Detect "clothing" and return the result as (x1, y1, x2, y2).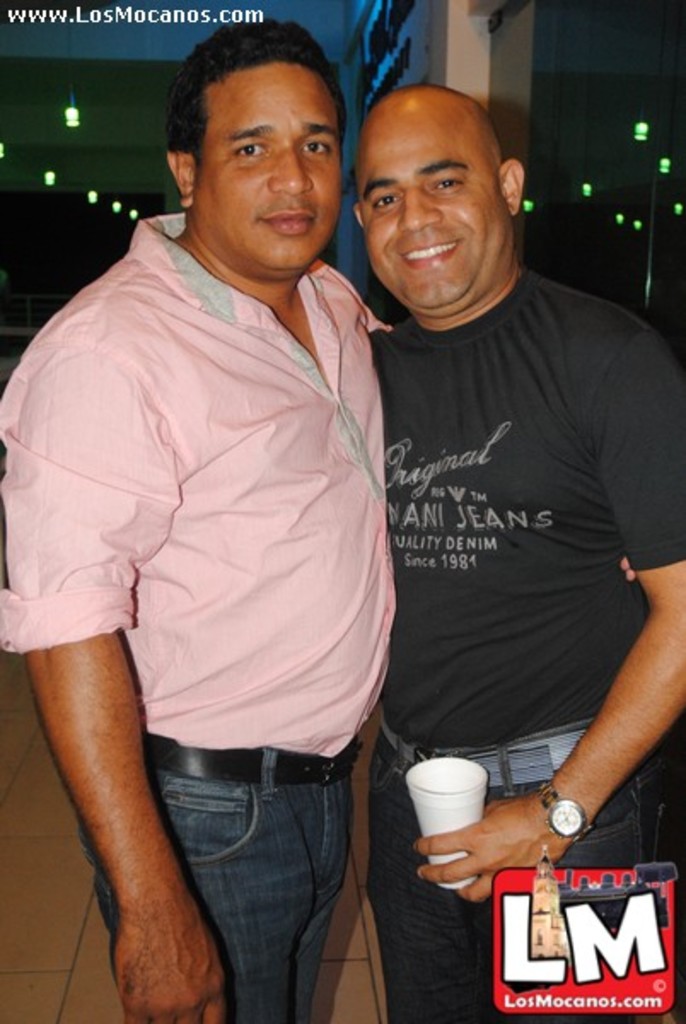
(362, 266, 684, 1010).
